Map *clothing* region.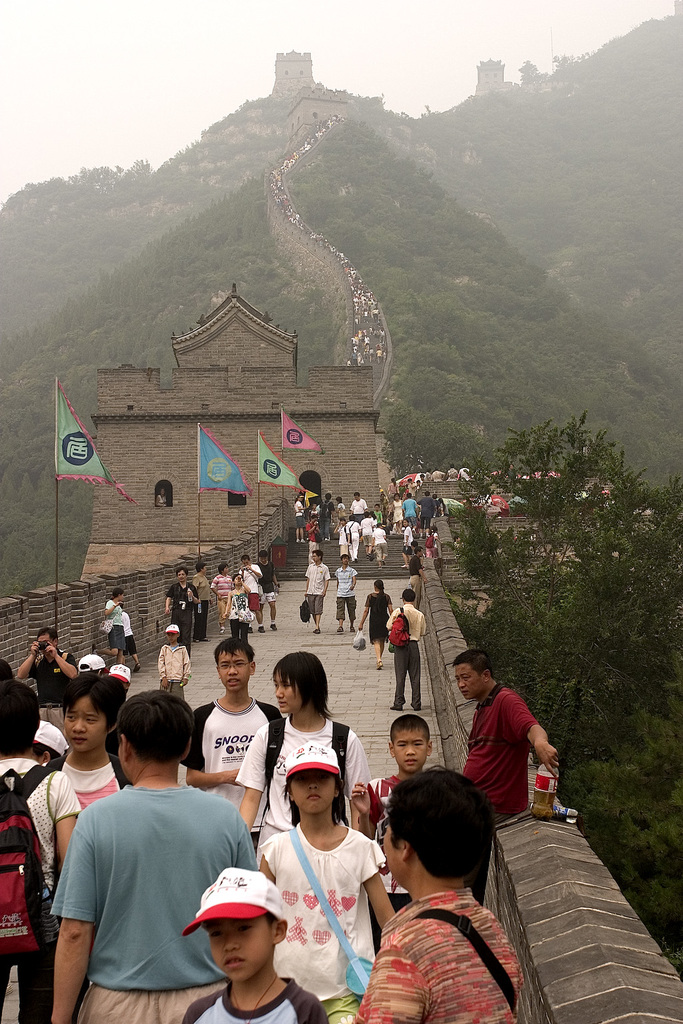
Mapped to 265, 563, 284, 610.
